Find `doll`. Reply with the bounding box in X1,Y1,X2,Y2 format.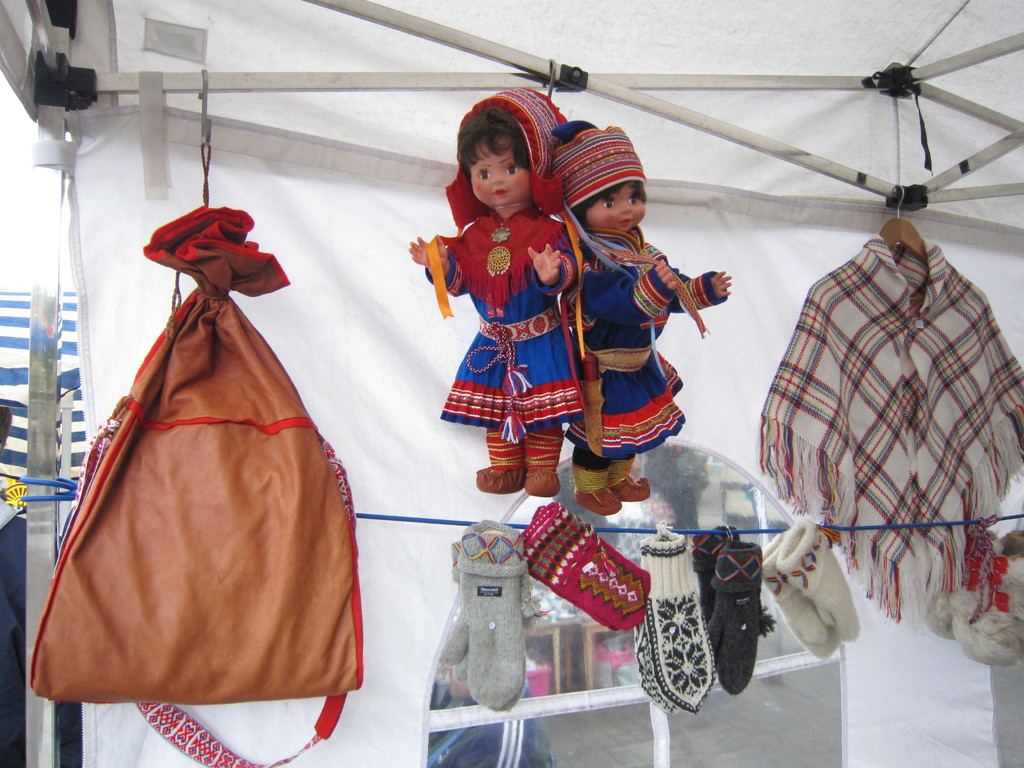
557,106,723,500.
